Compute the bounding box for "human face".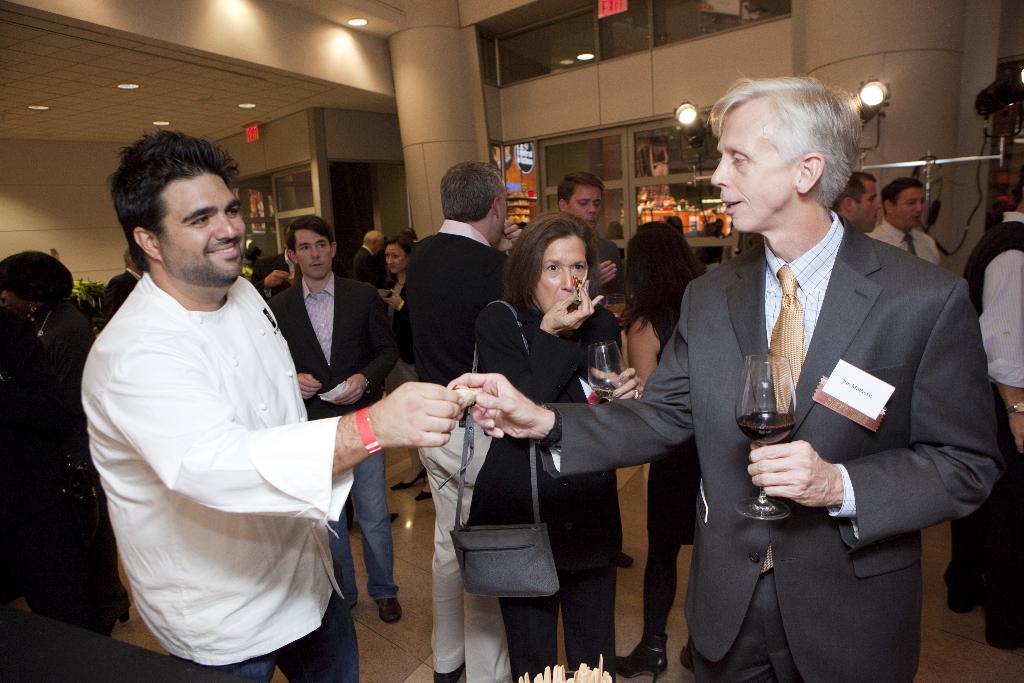
rect(534, 235, 585, 312).
